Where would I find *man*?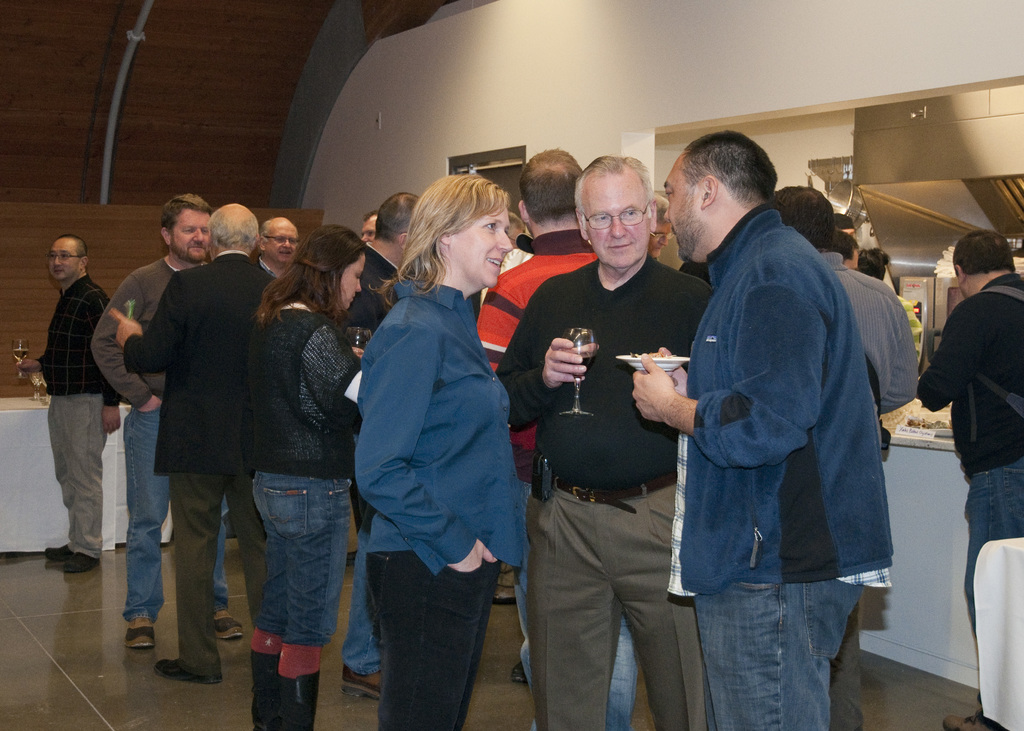
At [left=84, top=186, right=212, bottom=647].
